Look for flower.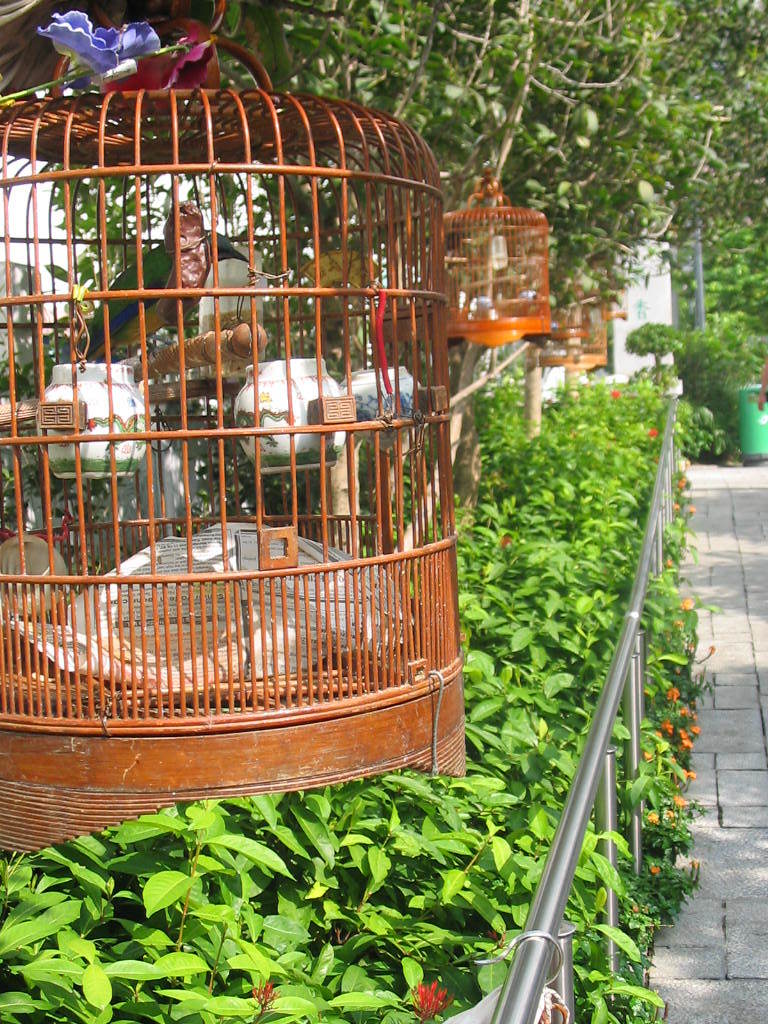
Found: 655:866:663:873.
